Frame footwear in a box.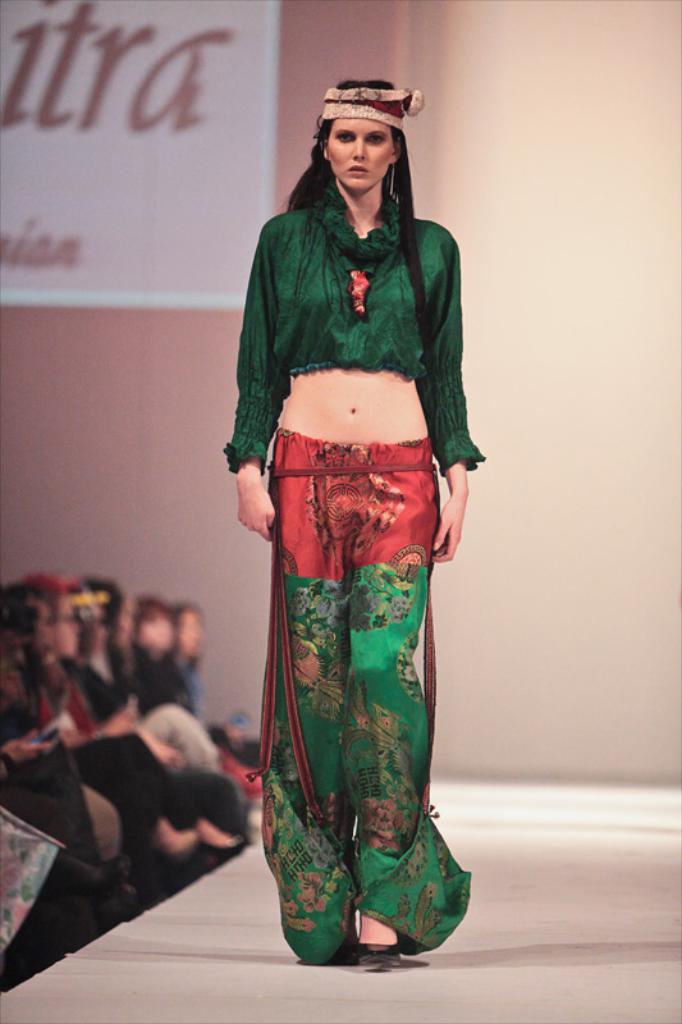
pyautogui.locateOnScreen(357, 937, 399, 970).
